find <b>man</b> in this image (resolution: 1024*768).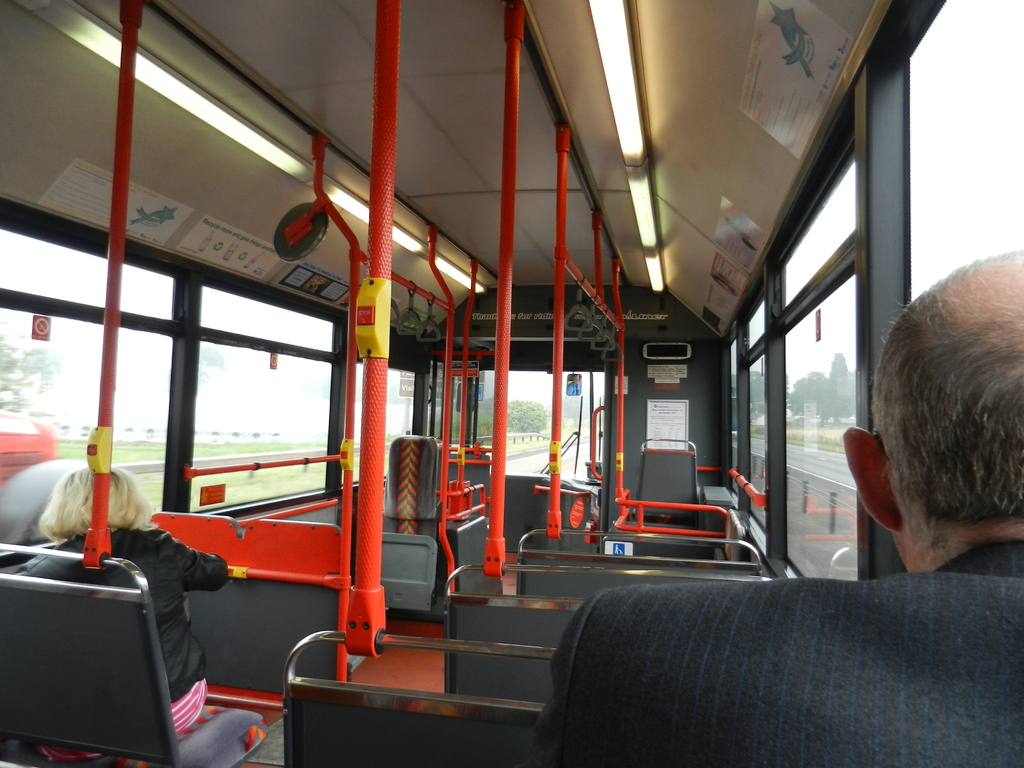
crop(515, 248, 1023, 767).
